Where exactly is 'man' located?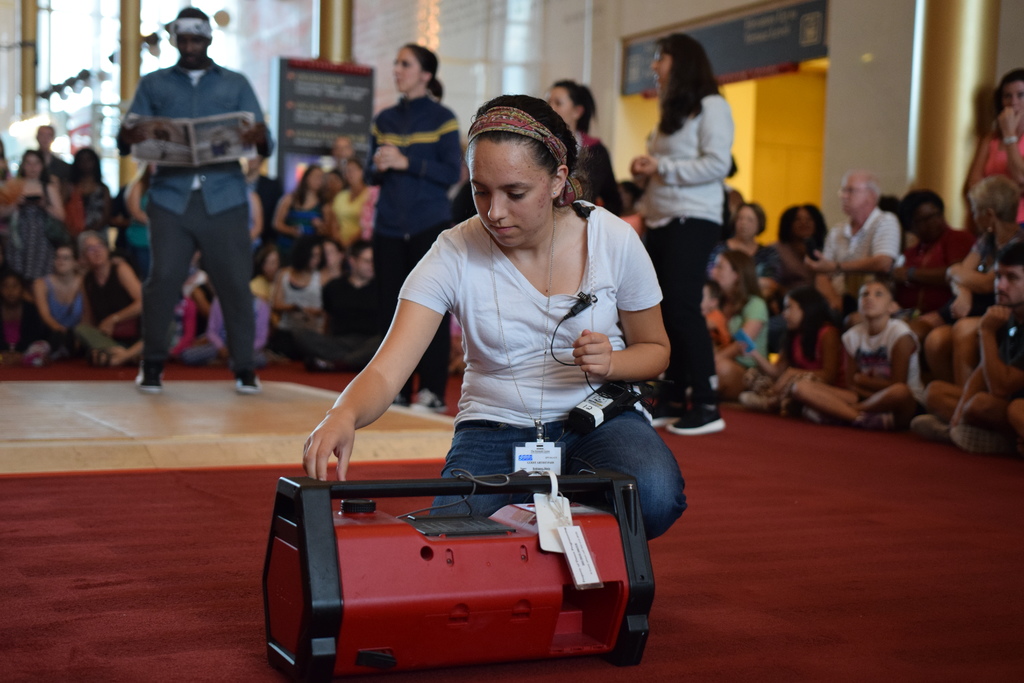
Its bounding box is left=19, top=122, right=71, bottom=188.
